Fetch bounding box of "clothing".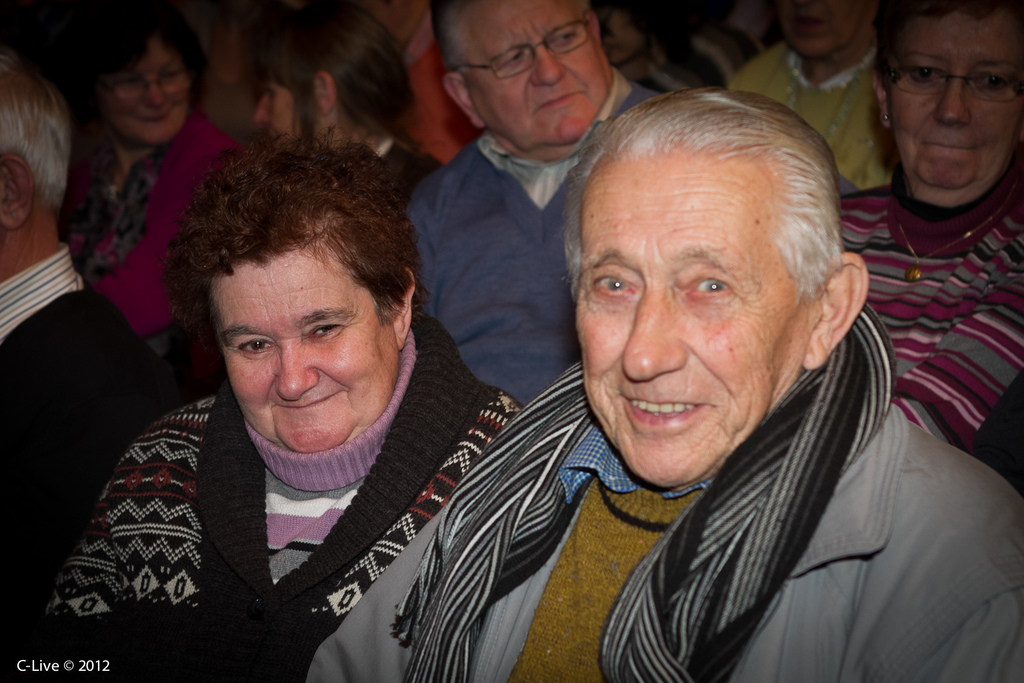
Bbox: <region>63, 113, 261, 354</region>.
